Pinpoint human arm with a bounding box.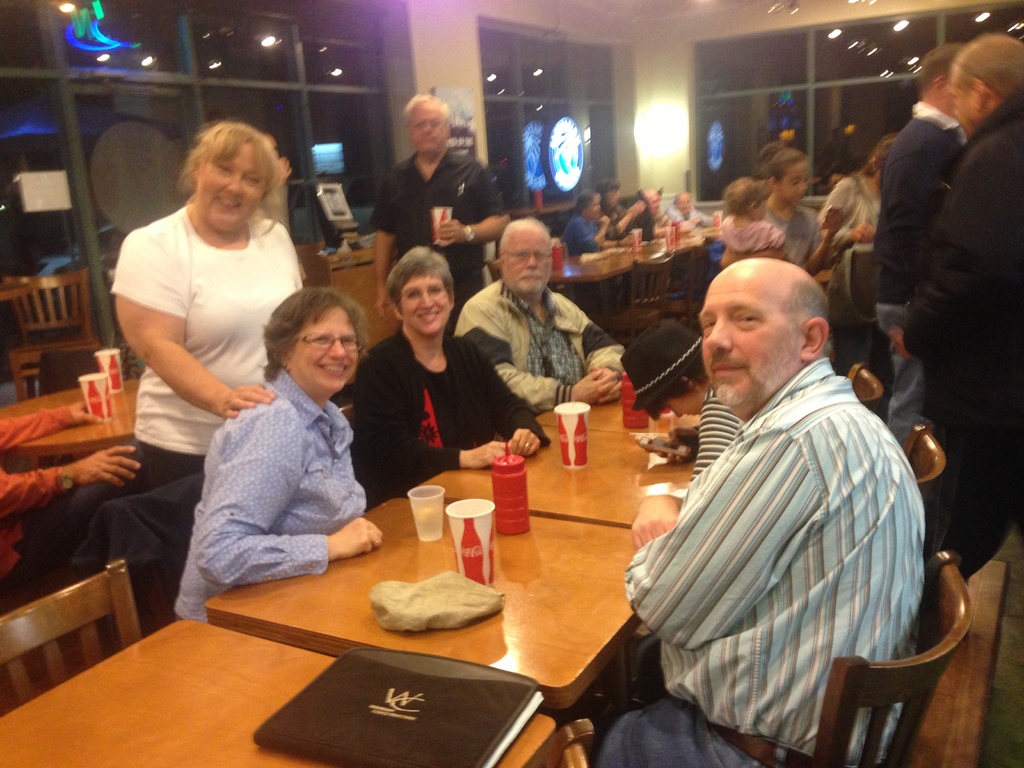
bbox(491, 367, 553, 458).
